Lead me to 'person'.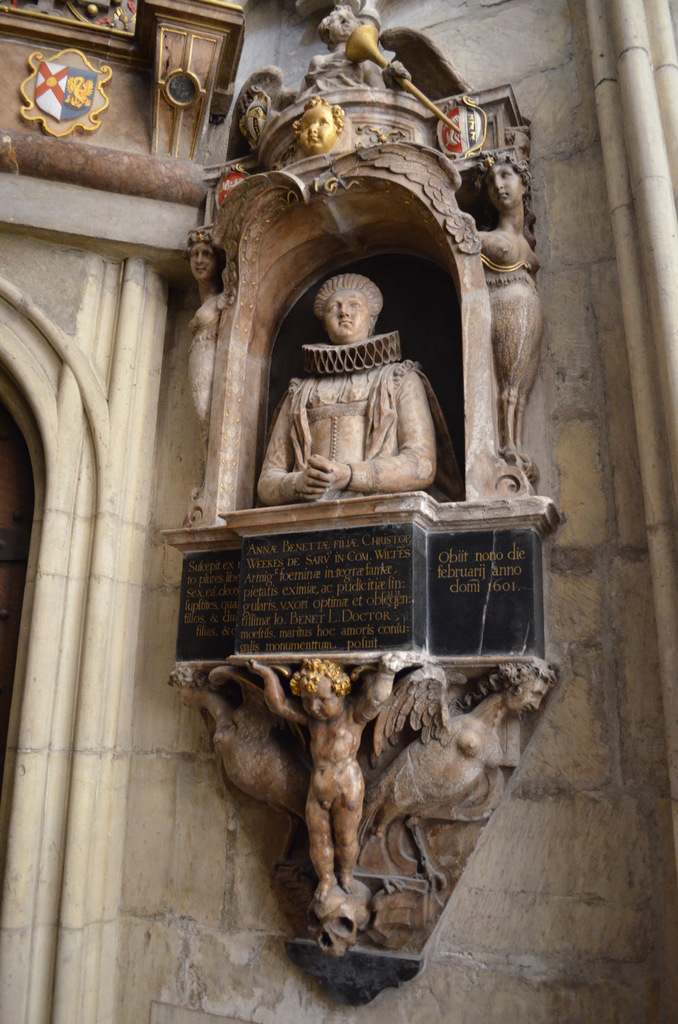
Lead to <box>243,655,411,902</box>.
